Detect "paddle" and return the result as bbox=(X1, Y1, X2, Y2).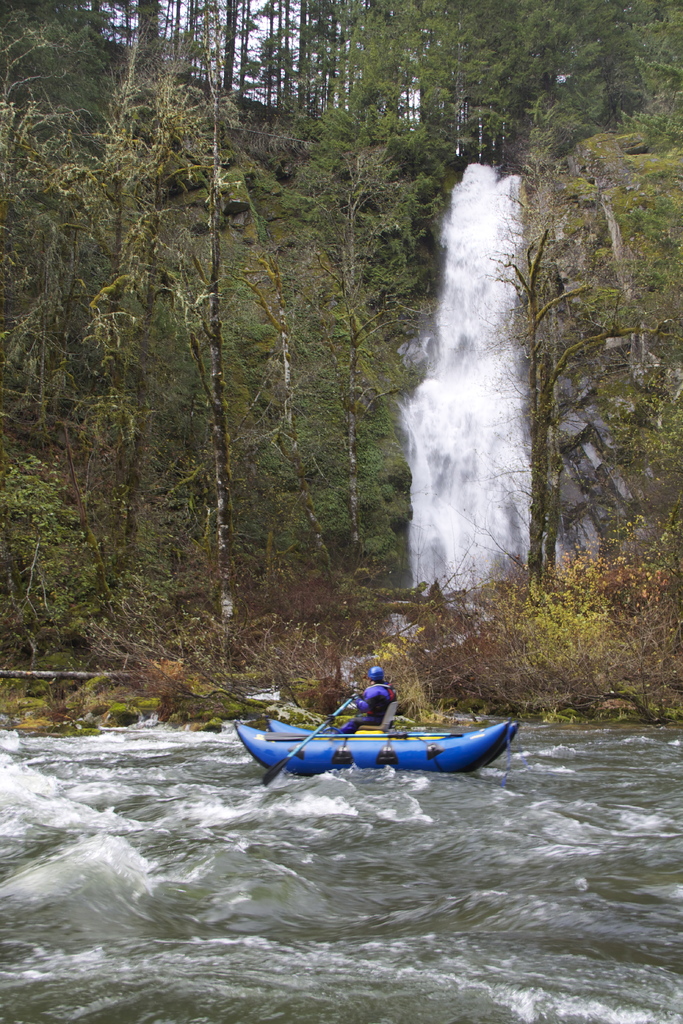
bbox=(261, 694, 357, 786).
